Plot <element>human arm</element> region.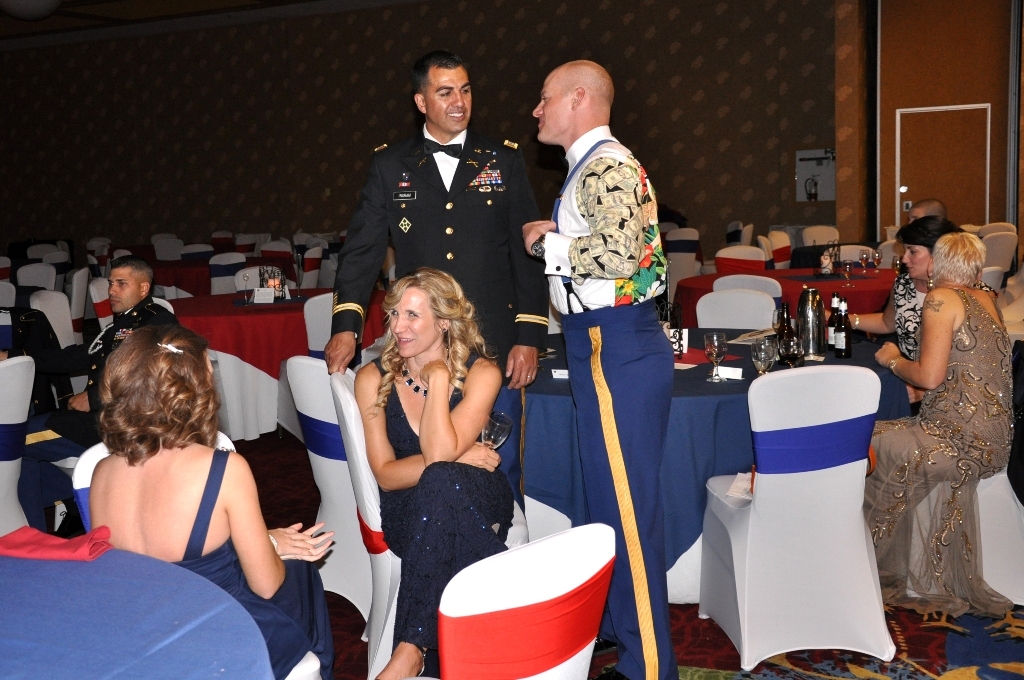
Plotted at x1=68, y1=307, x2=168, y2=413.
